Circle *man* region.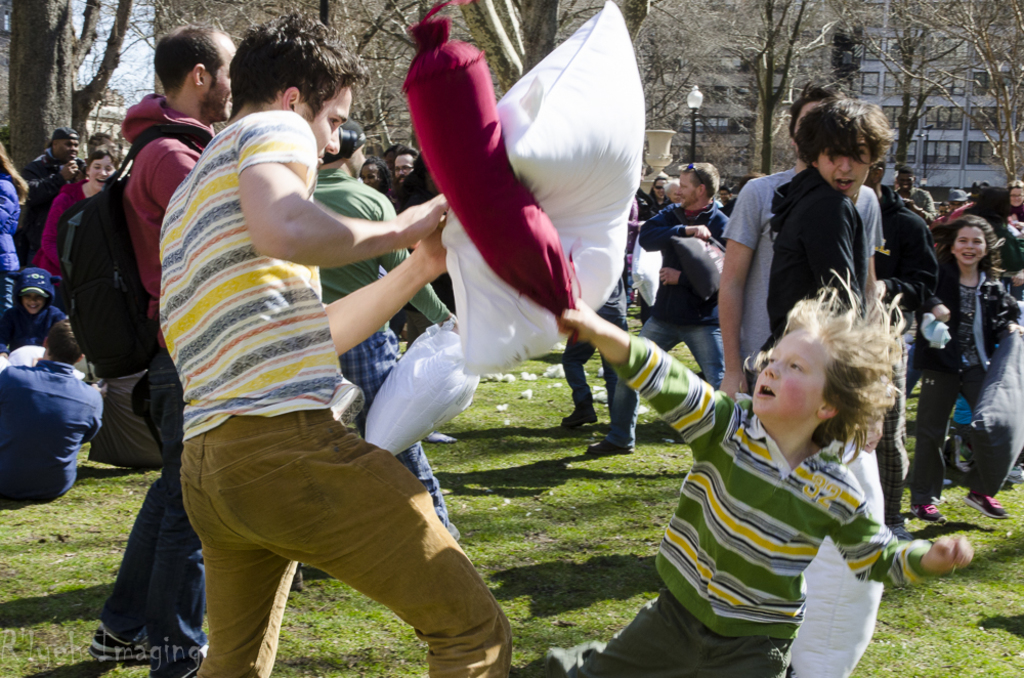
Region: <bbox>18, 127, 87, 267</bbox>.
